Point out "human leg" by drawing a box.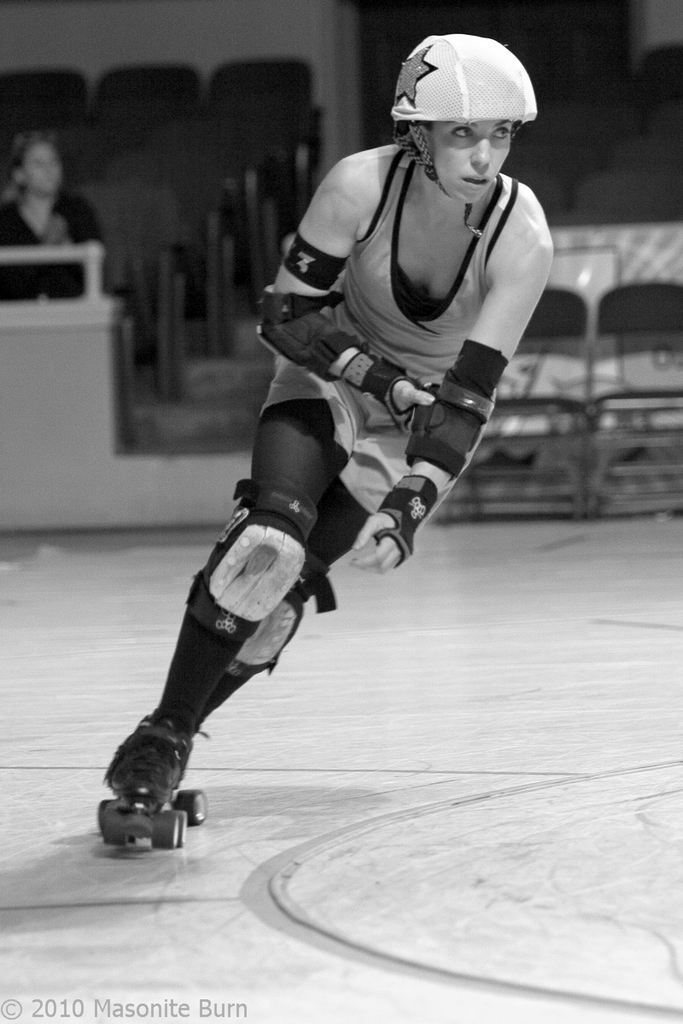
[178,418,408,781].
